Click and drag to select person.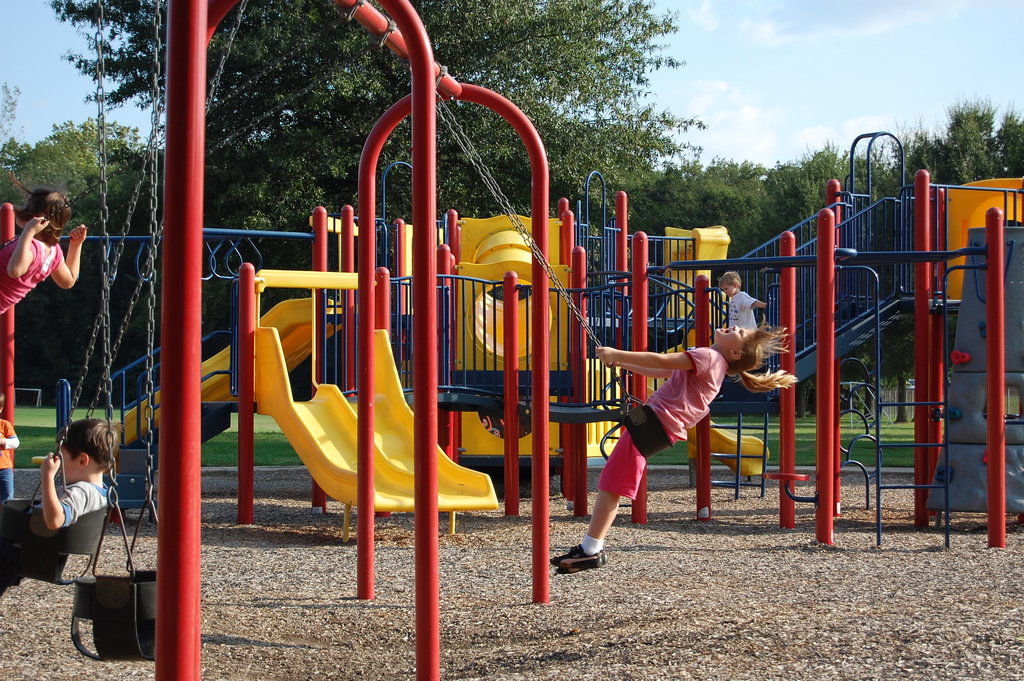
Selection: 712 265 770 338.
